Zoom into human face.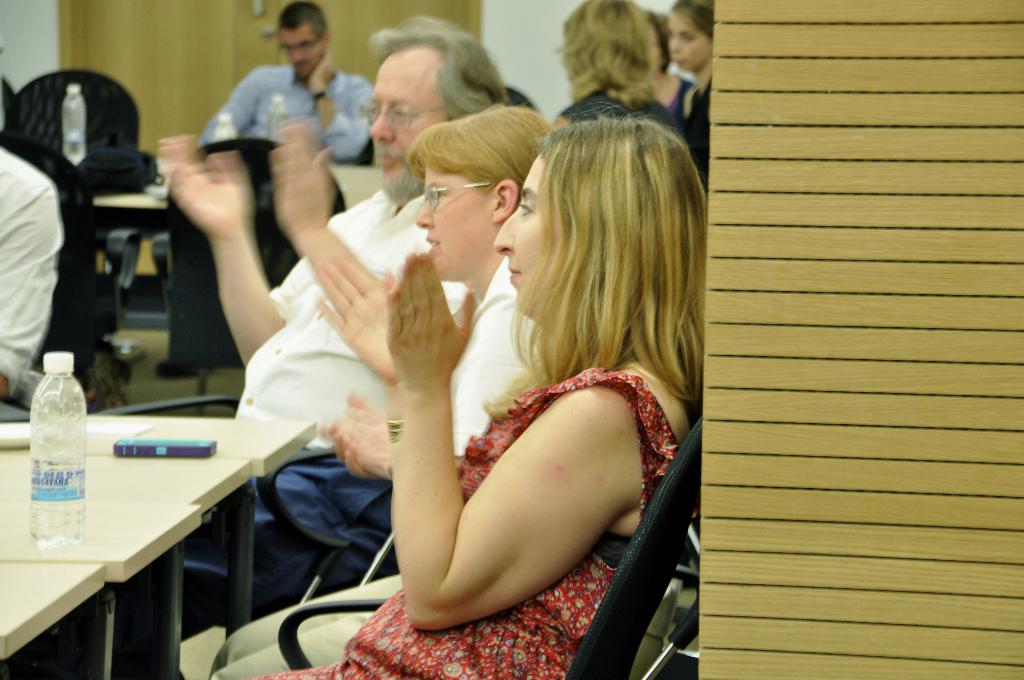
Zoom target: 664,10,710,69.
